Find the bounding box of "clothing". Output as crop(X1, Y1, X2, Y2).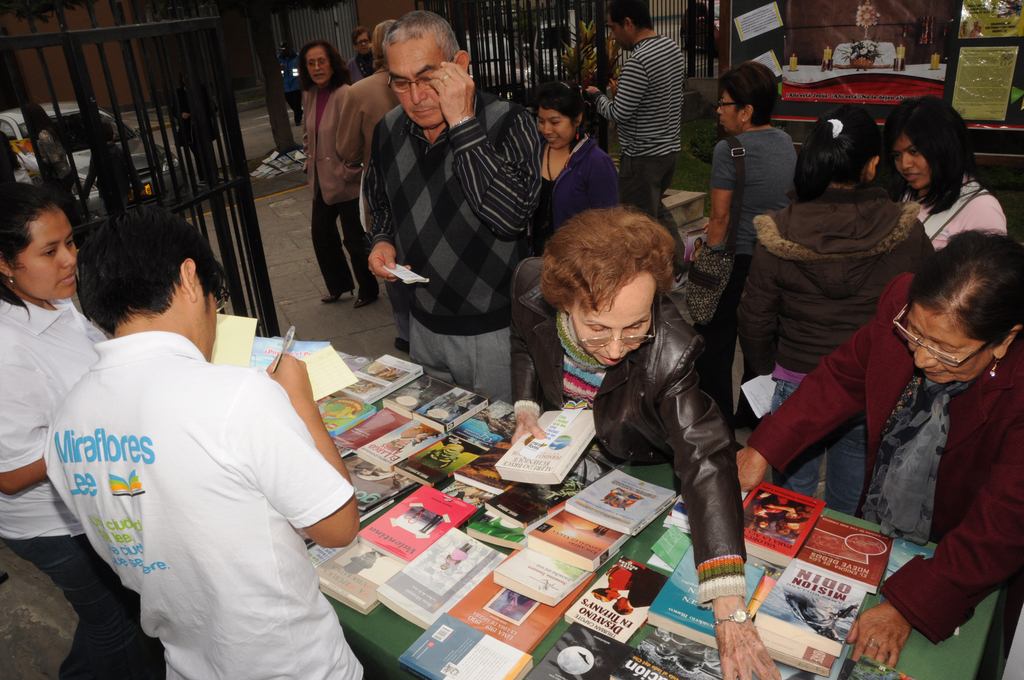
crop(511, 251, 742, 607).
